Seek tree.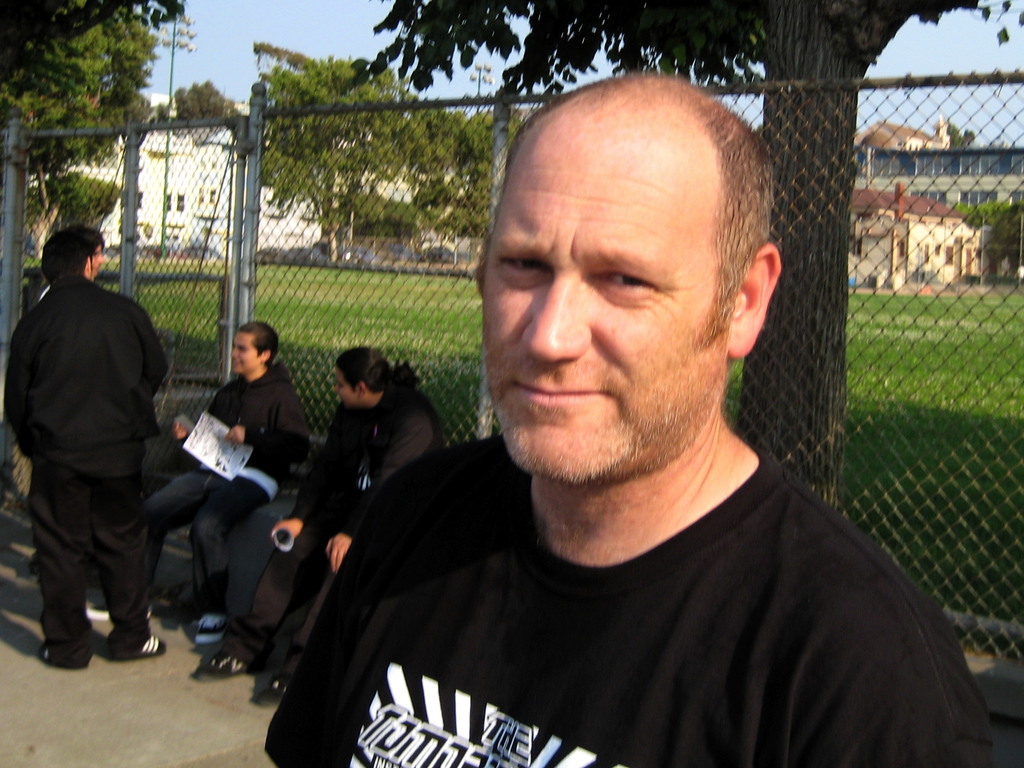
(x1=244, y1=29, x2=408, y2=262).
